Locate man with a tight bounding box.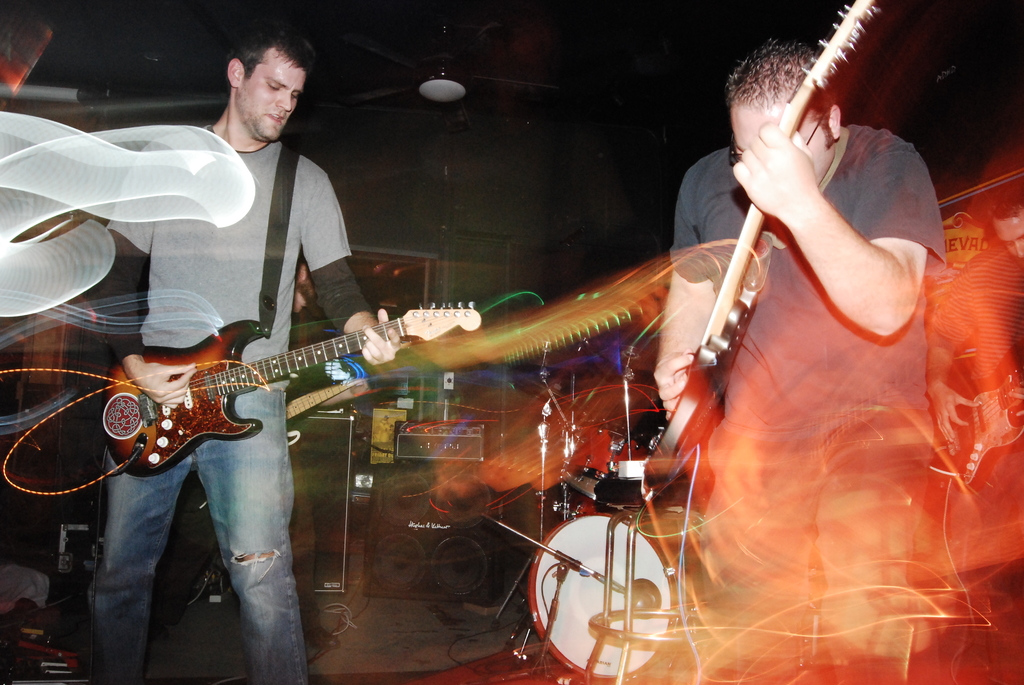
x1=655 y1=25 x2=979 y2=637.
